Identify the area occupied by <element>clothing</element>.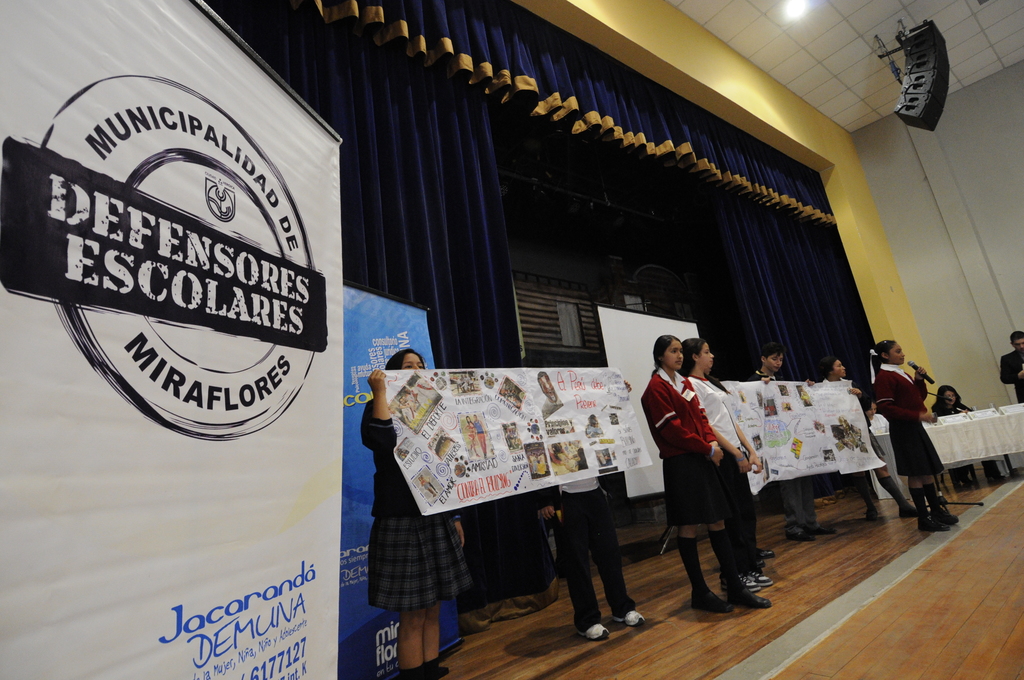
Area: BBox(756, 358, 831, 529).
